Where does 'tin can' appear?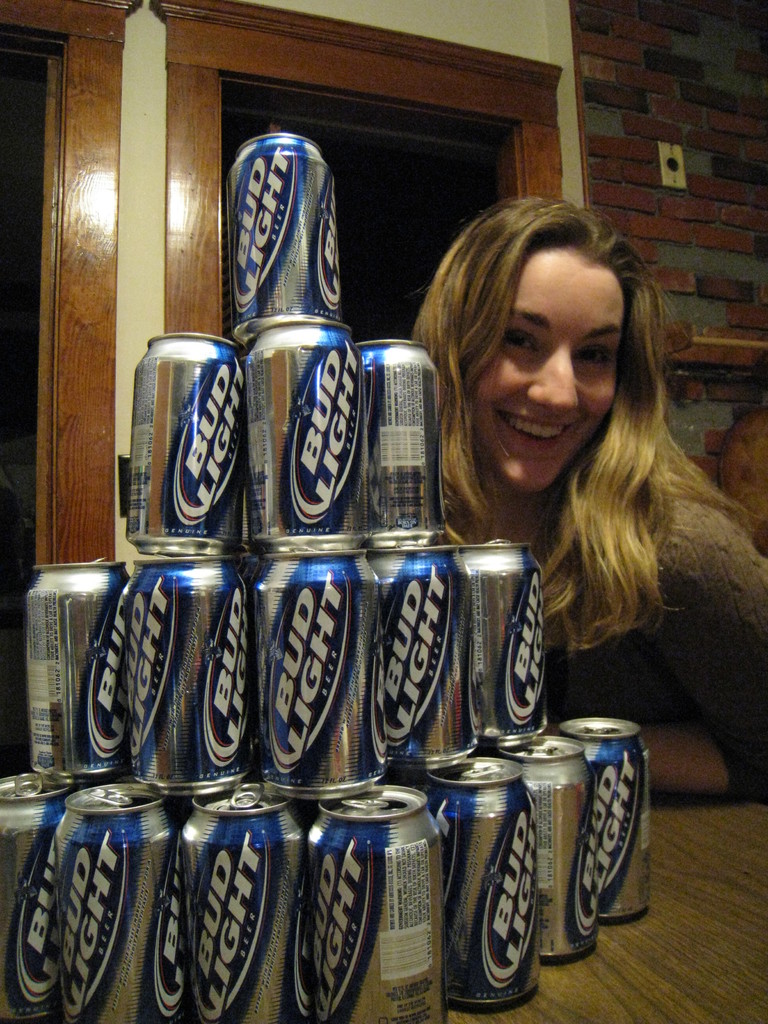
Appears at 135,564,247,798.
